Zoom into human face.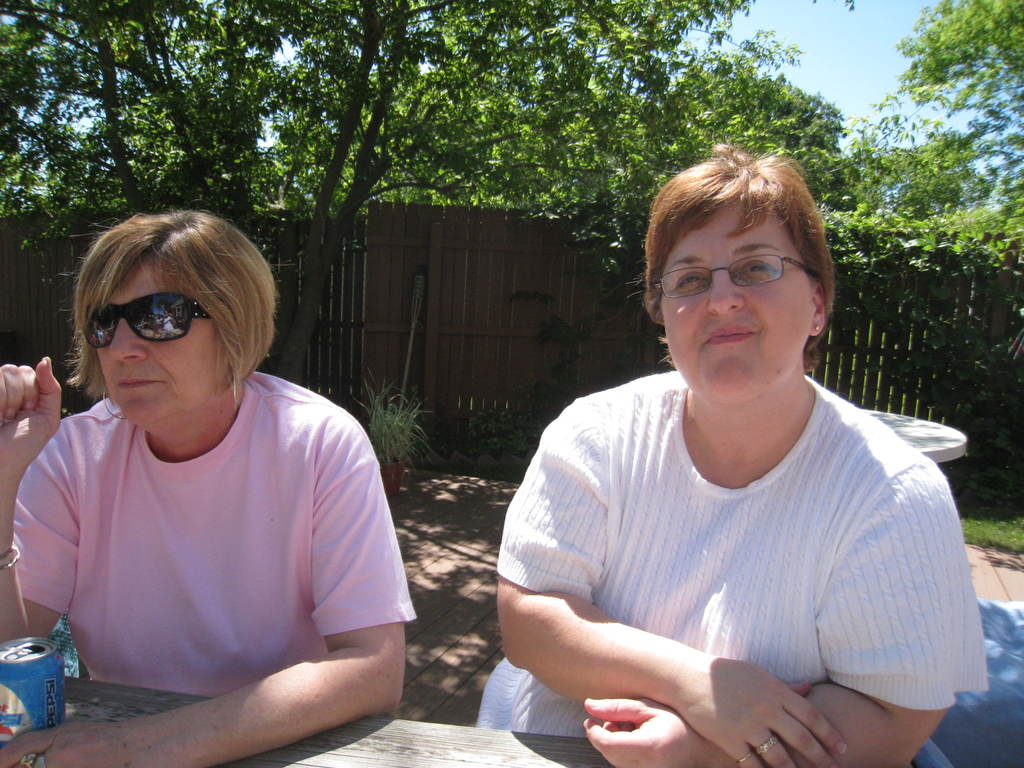
Zoom target: 663, 196, 820, 403.
